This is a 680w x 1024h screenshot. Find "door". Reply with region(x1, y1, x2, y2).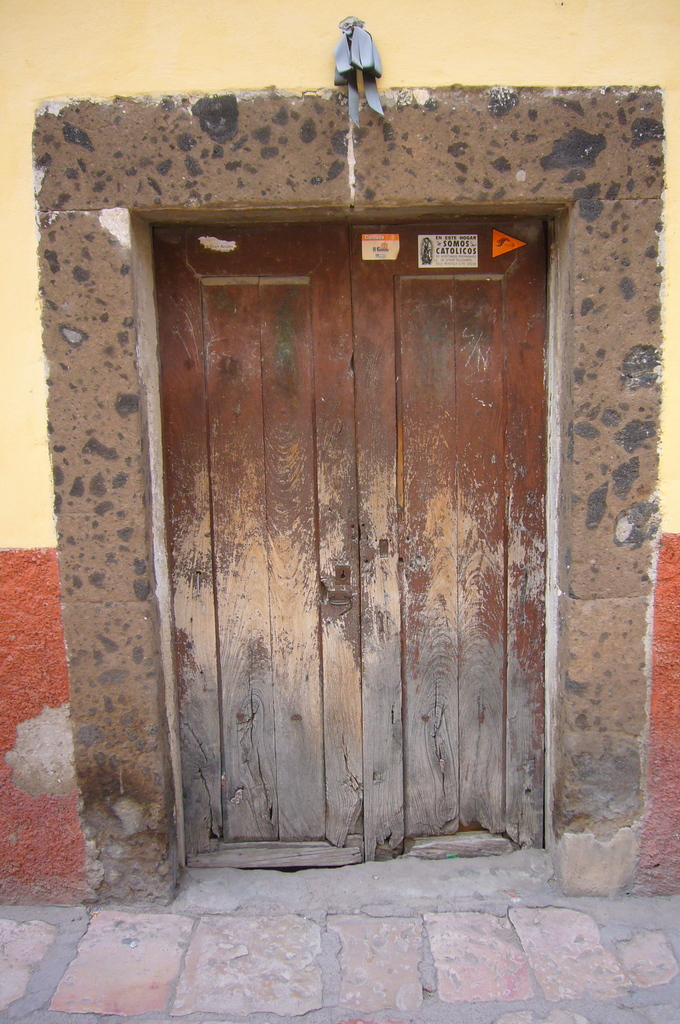
region(129, 150, 543, 875).
